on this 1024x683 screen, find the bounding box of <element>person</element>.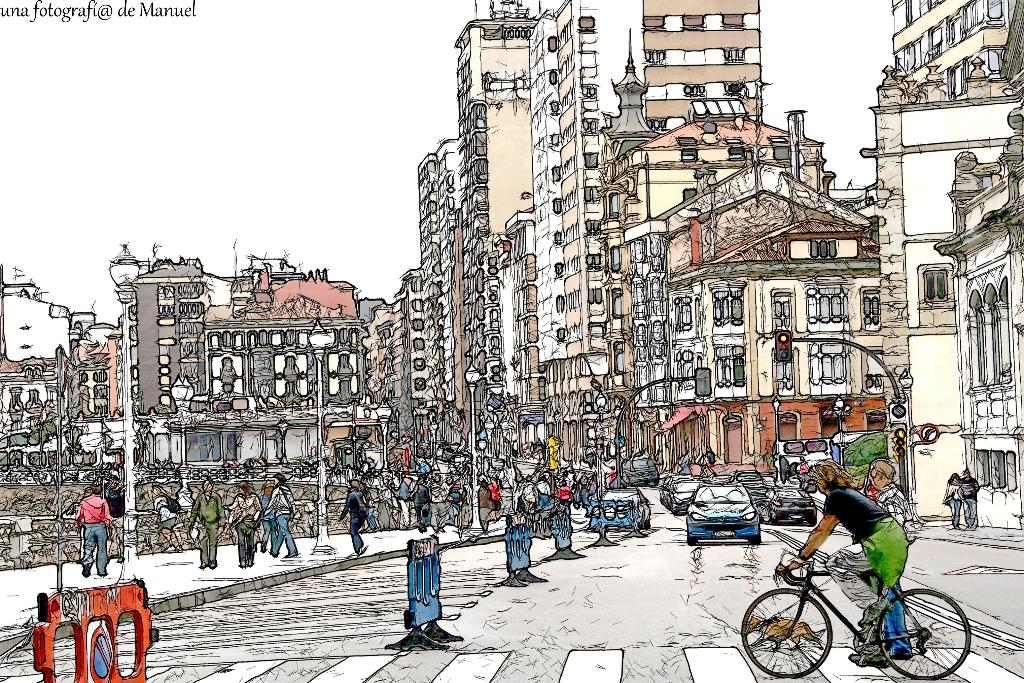
Bounding box: 340/475/362/548.
